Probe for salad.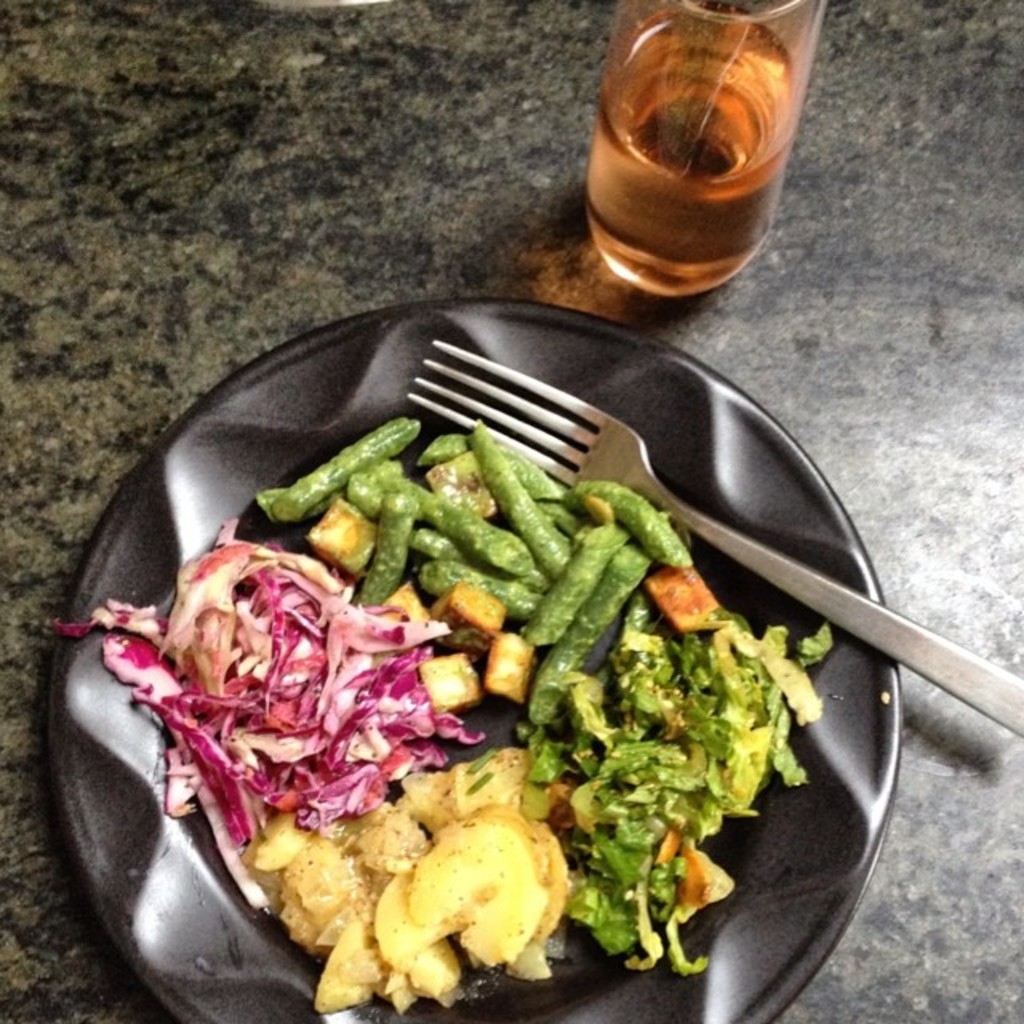
Probe result: [left=80, top=411, right=859, bottom=1016].
